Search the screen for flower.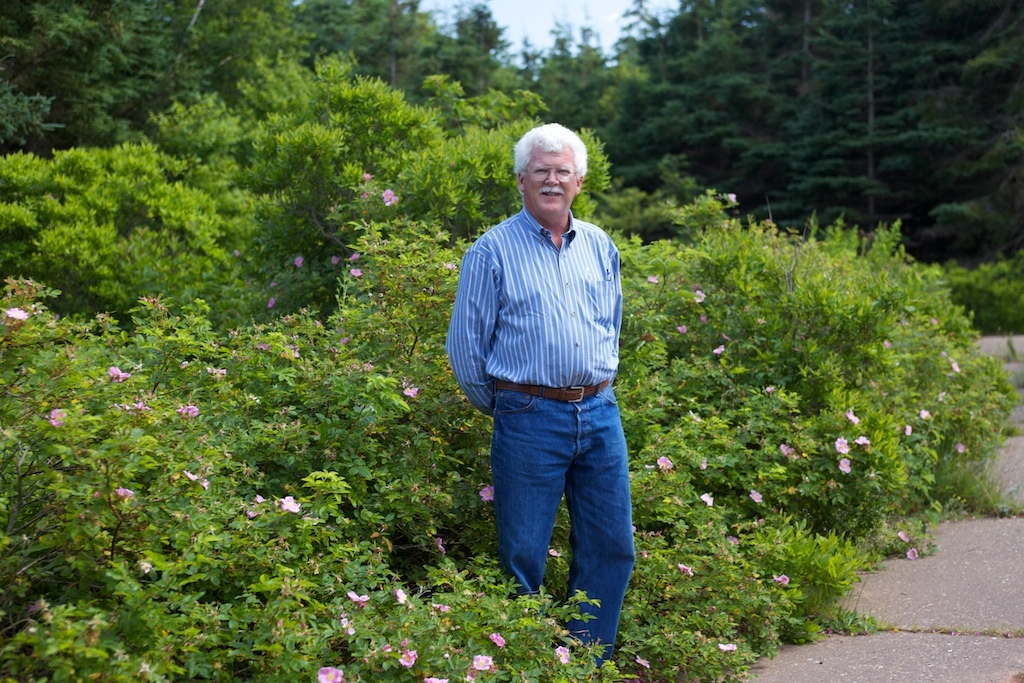
Found at left=693, top=290, right=707, bottom=304.
